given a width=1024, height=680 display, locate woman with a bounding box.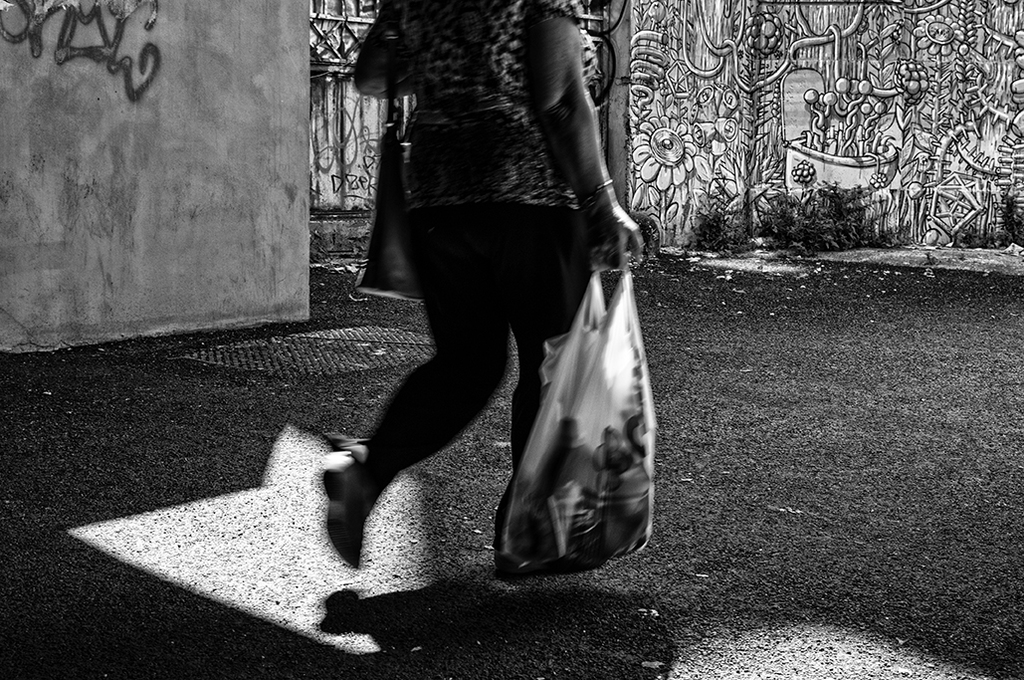
Located: 305/0/704/620.
